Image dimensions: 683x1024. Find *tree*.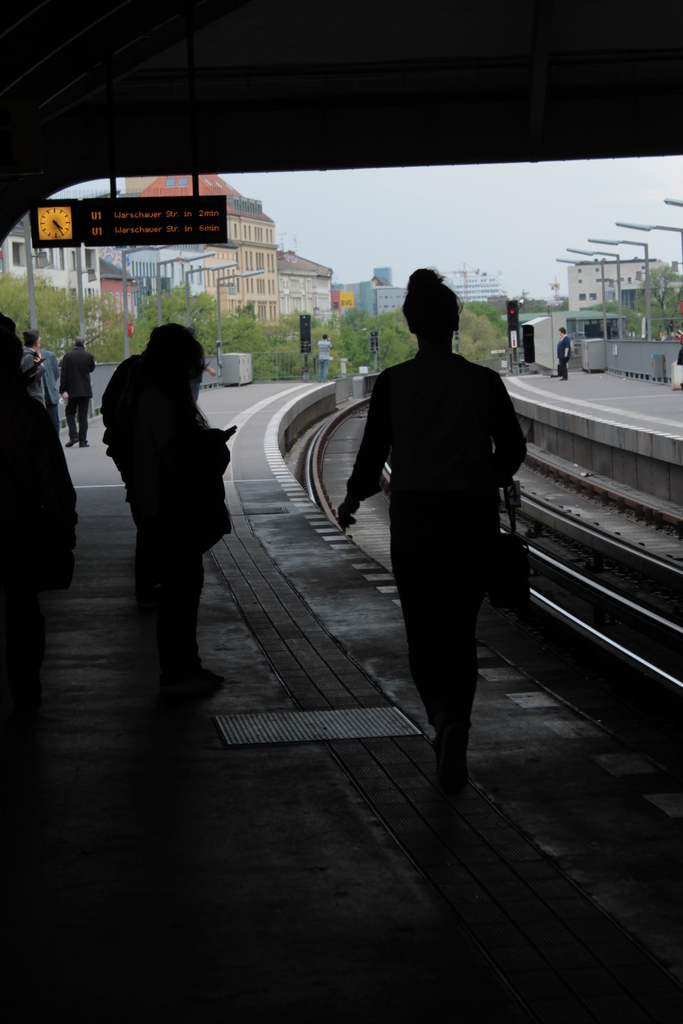
select_region(311, 301, 400, 363).
